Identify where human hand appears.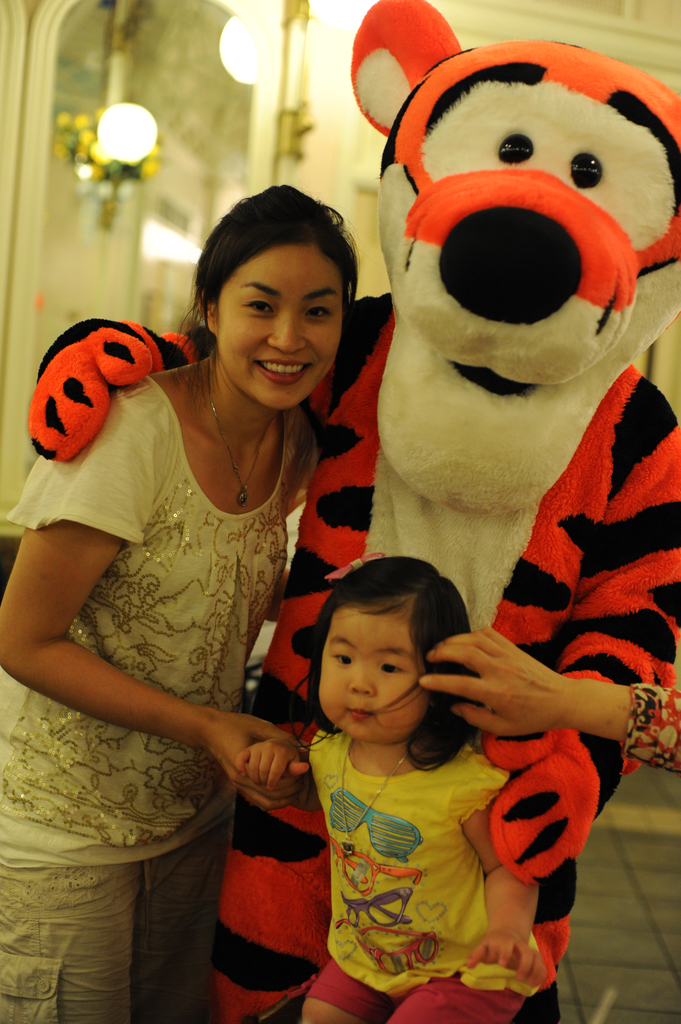
Appears at {"left": 207, "top": 713, "right": 303, "bottom": 813}.
